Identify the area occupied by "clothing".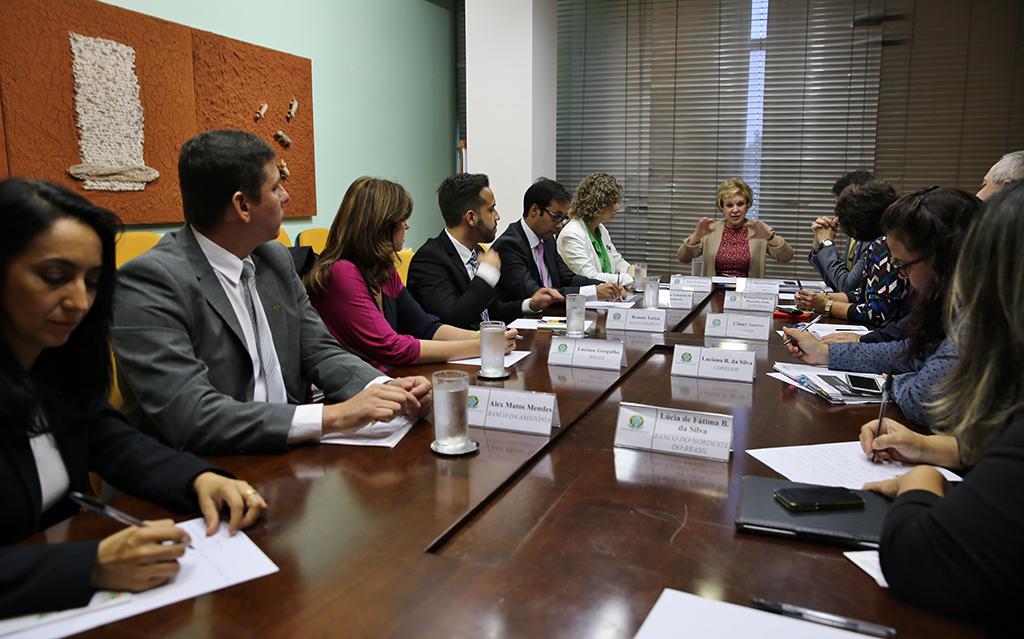
Area: 822 314 963 415.
